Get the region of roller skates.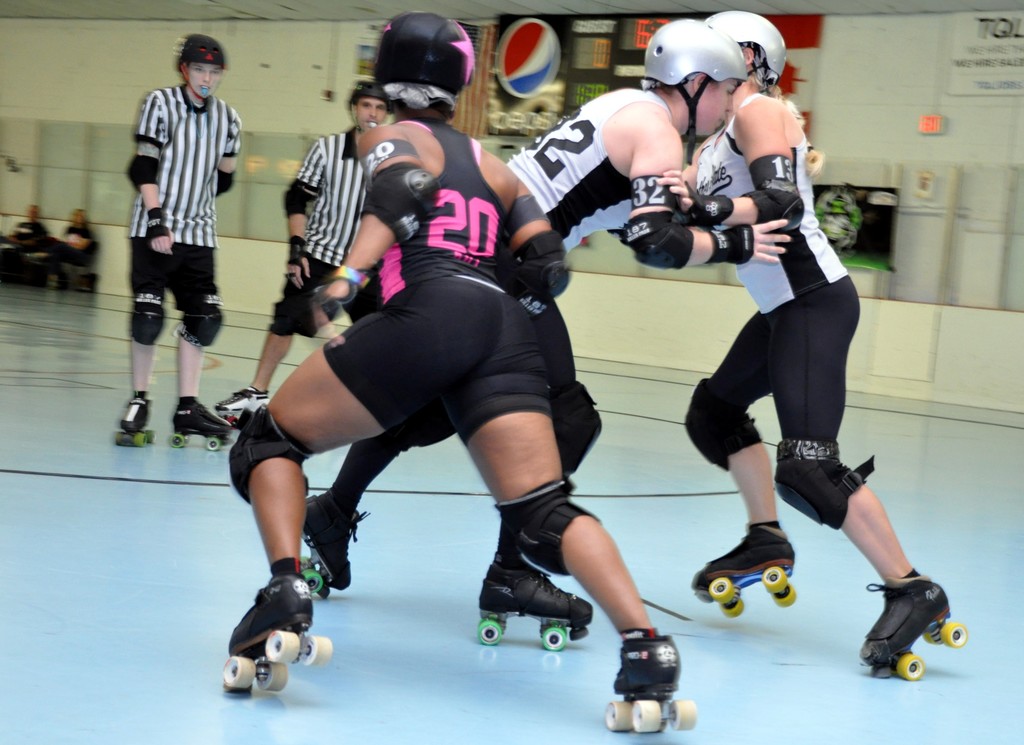
x1=221, y1=575, x2=334, y2=696.
